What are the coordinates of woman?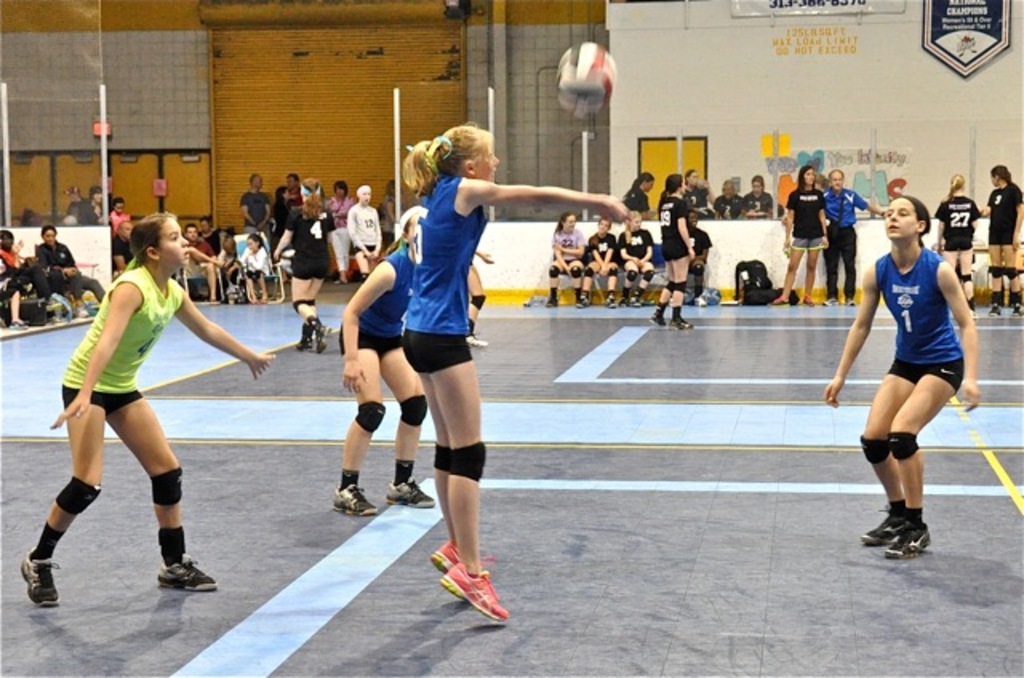
(848, 184, 982, 556).
